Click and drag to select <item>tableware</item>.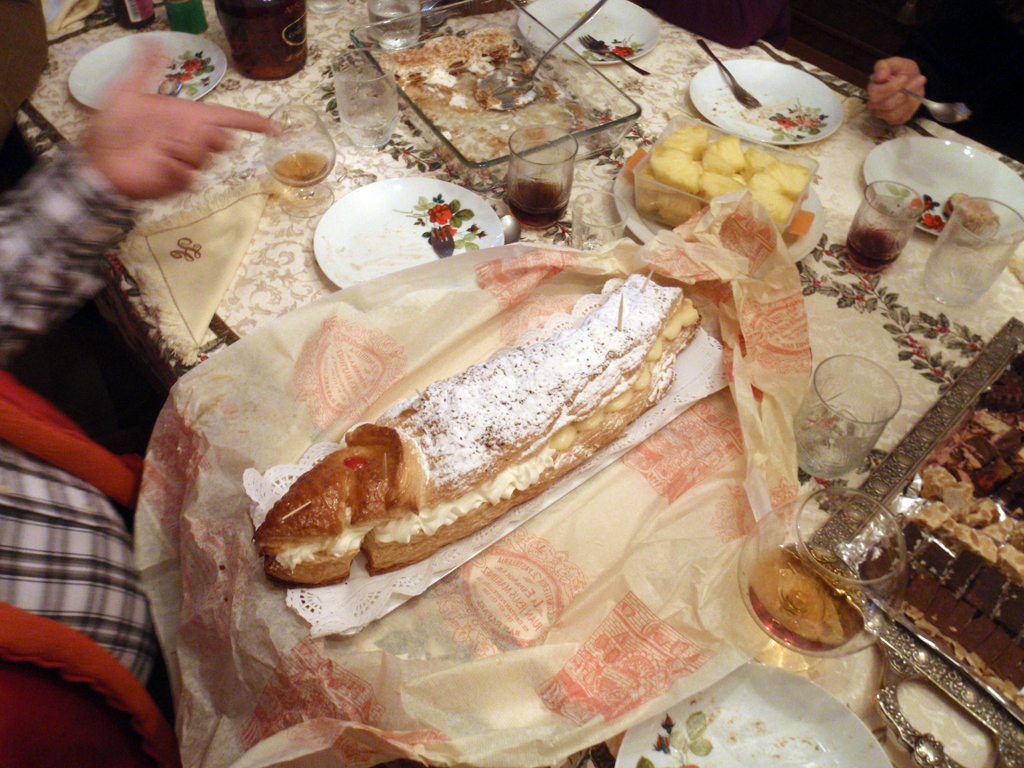
Selection: bbox(691, 35, 767, 110).
